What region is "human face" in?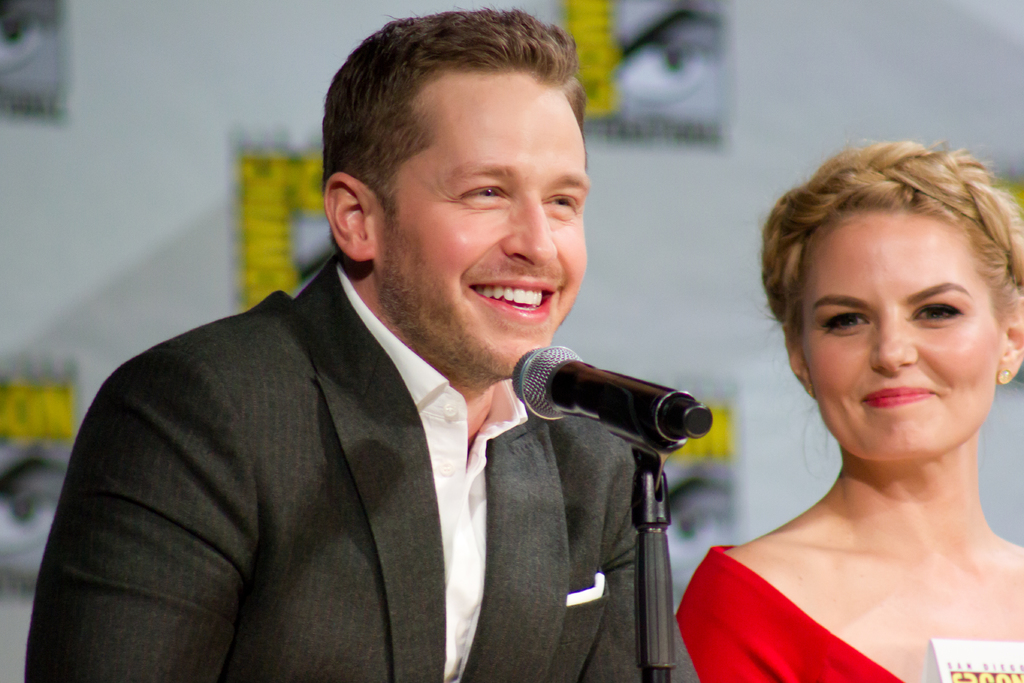
x1=795 y1=214 x2=1001 y2=460.
